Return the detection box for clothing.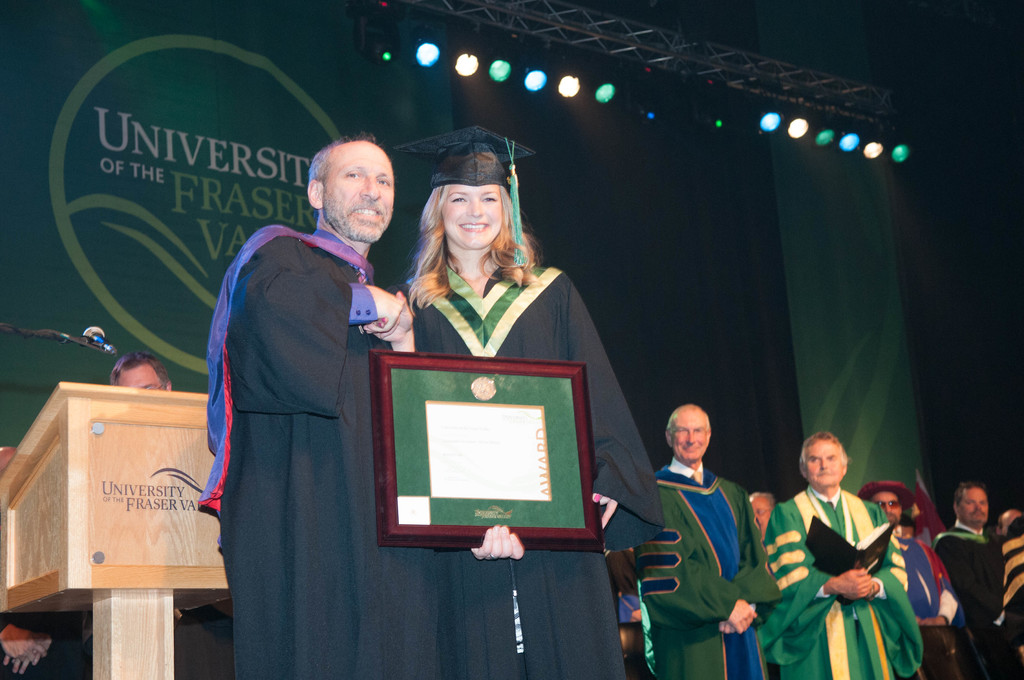
rect(931, 514, 1018, 679).
